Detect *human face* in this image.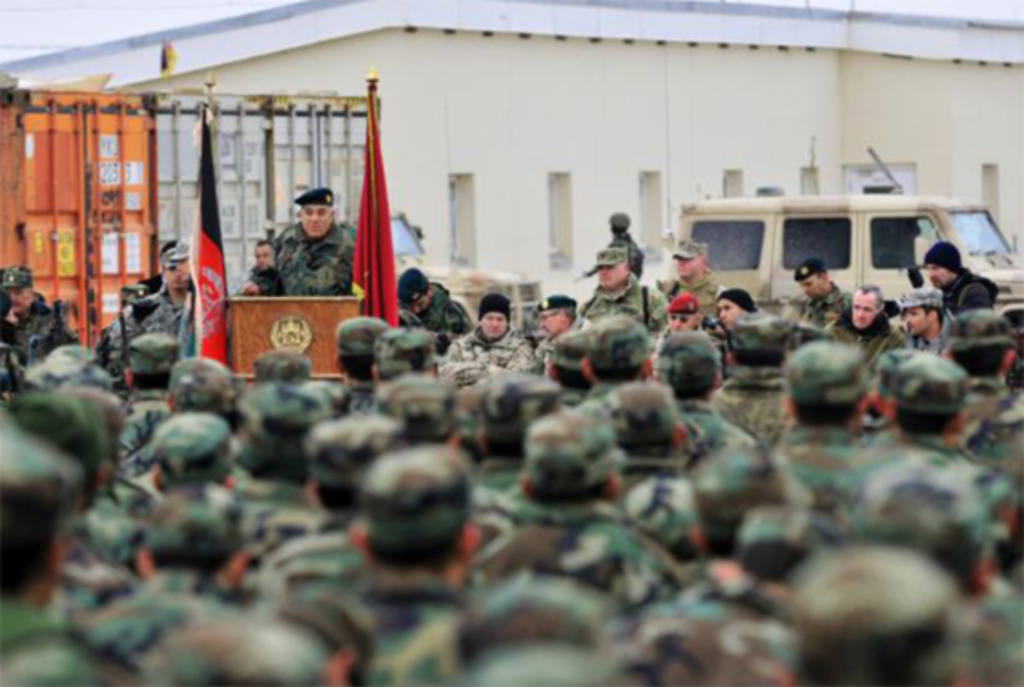
Detection: 157, 261, 188, 297.
